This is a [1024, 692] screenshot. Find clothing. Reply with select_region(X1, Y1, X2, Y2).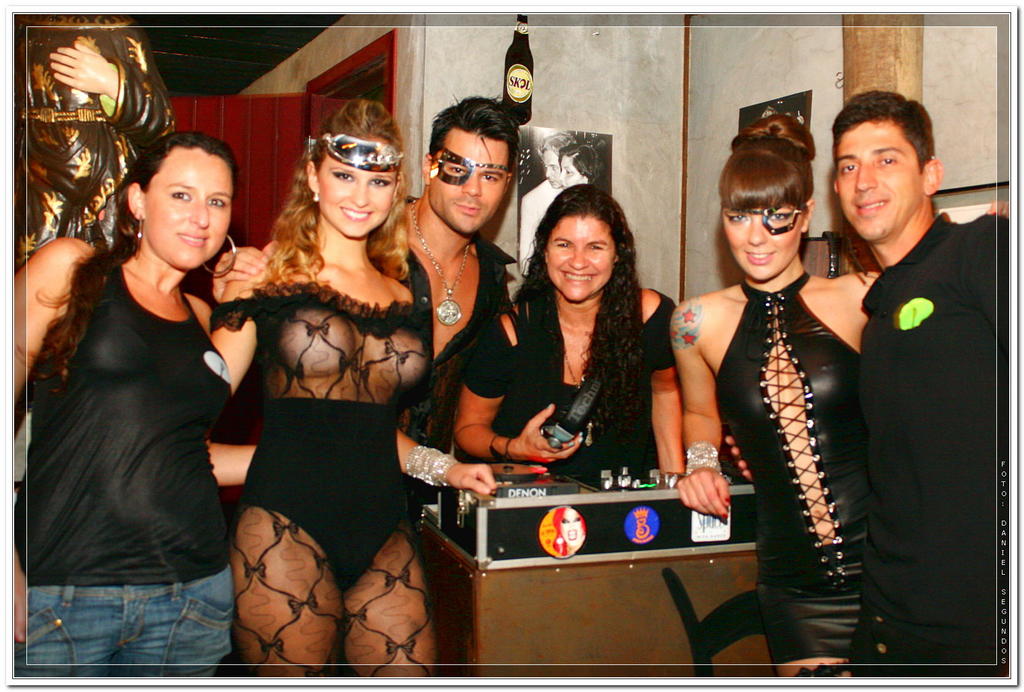
select_region(465, 287, 680, 478).
